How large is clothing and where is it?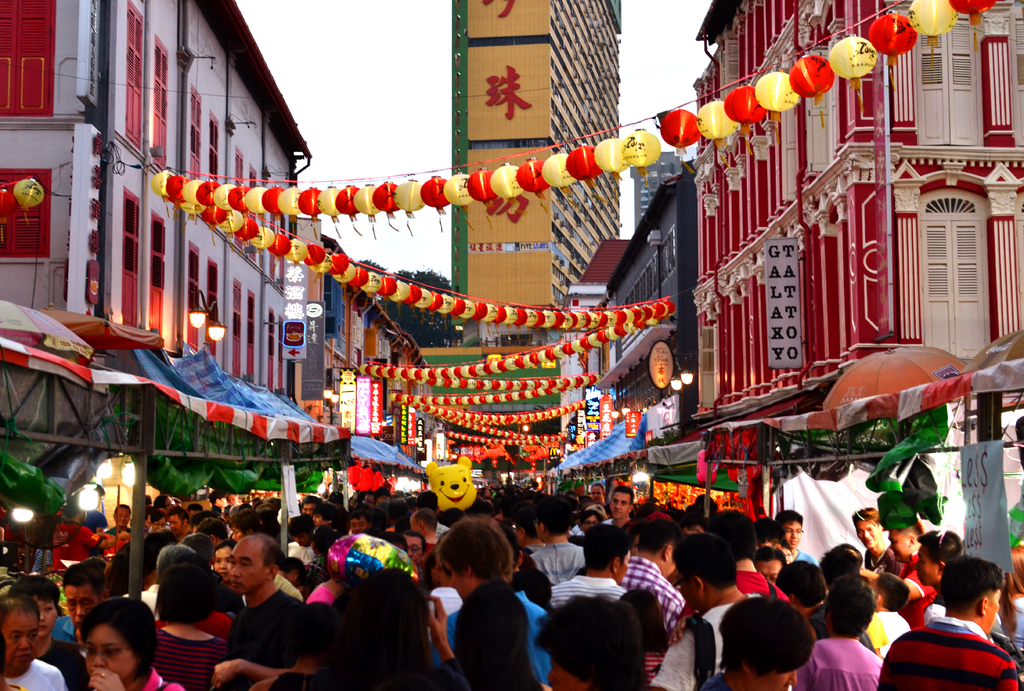
Bounding box: [left=859, top=542, right=900, bottom=580].
